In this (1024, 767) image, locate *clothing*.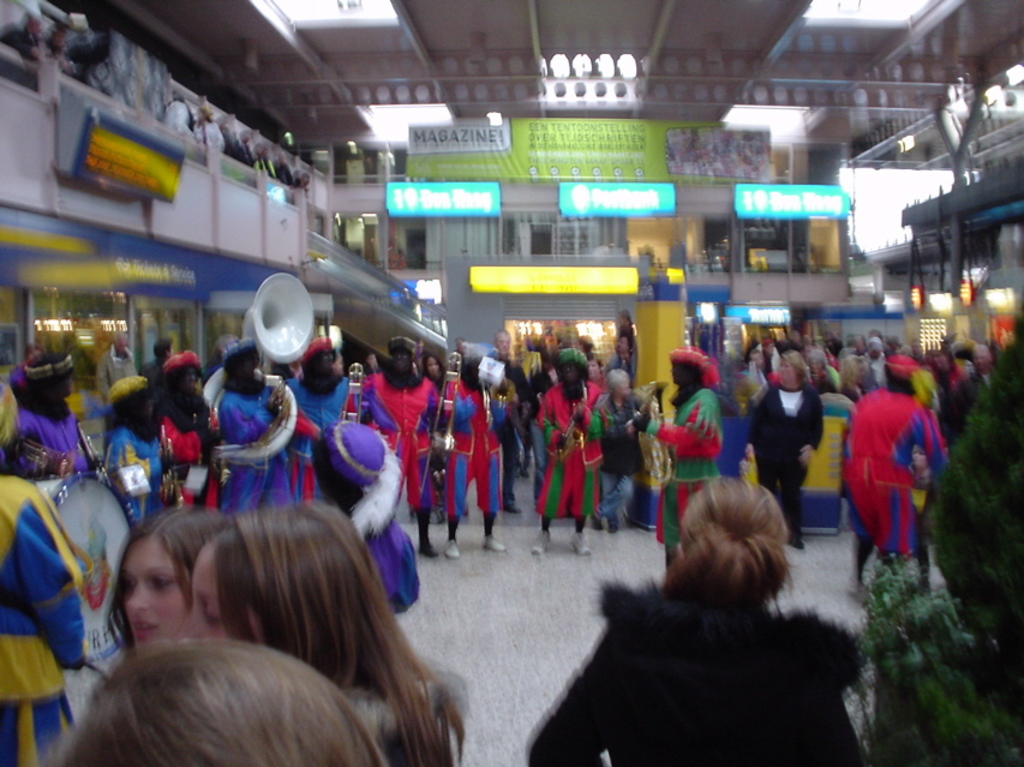
Bounding box: 16, 399, 103, 478.
